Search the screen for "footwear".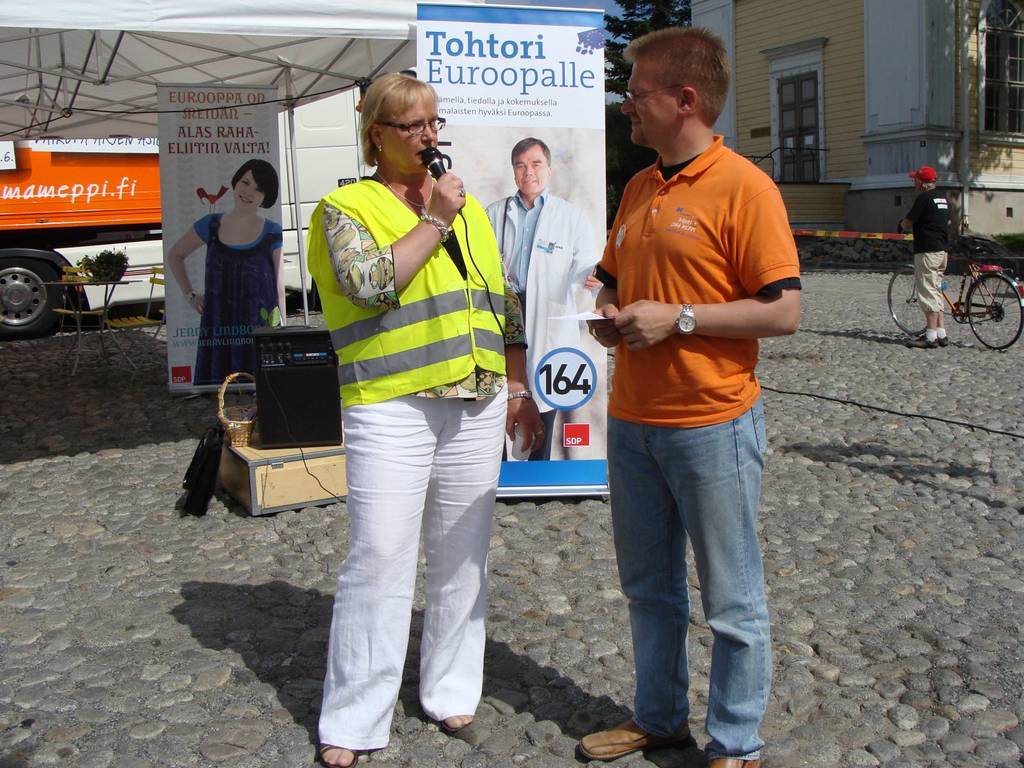
Found at (709, 750, 762, 767).
